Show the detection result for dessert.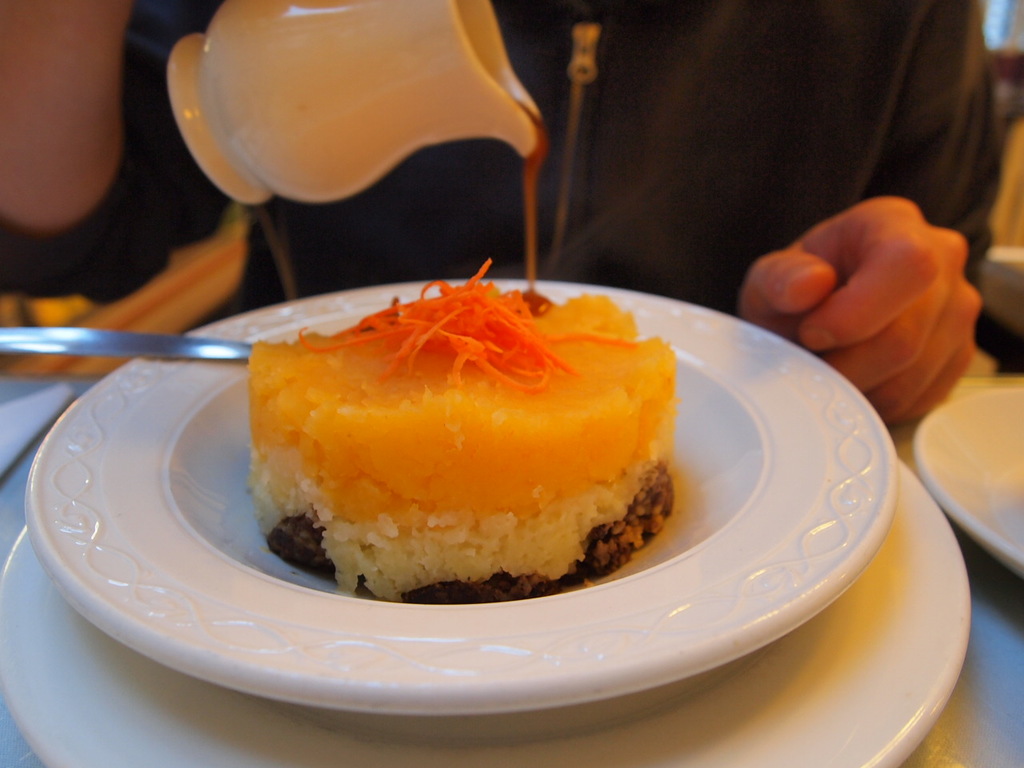
{"x1": 228, "y1": 282, "x2": 714, "y2": 613}.
